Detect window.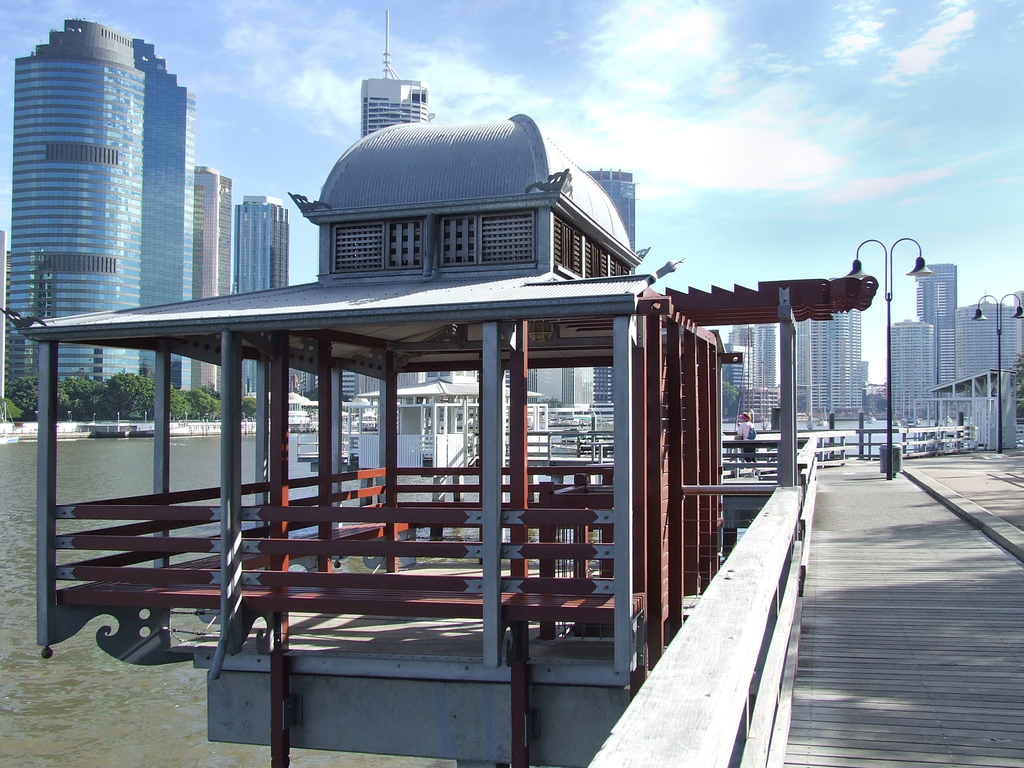
Detected at select_region(328, 219, 433, 274).
